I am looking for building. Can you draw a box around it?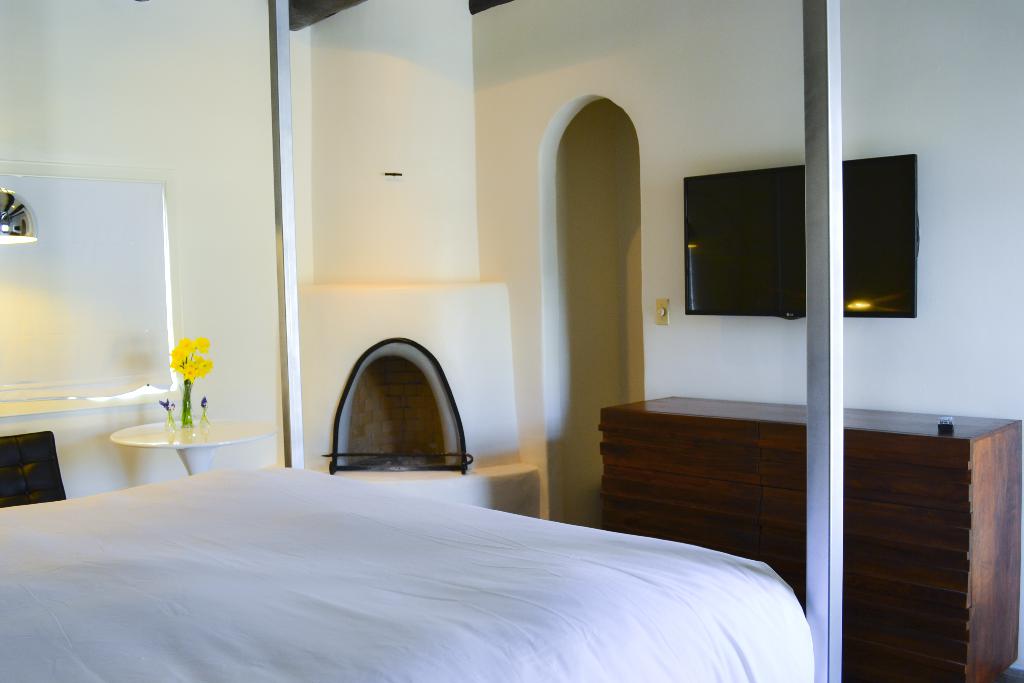
Sure, the bounding box is region(0, 0, 1023, 682).
